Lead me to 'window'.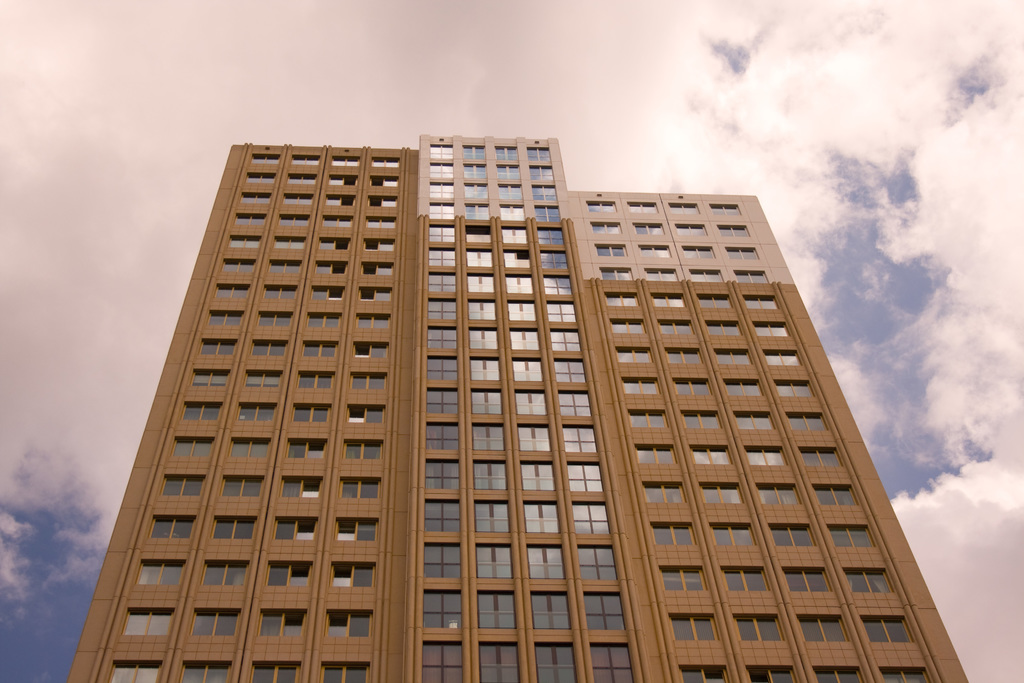
Lead to bbox=[349, 406, 383, 427].
